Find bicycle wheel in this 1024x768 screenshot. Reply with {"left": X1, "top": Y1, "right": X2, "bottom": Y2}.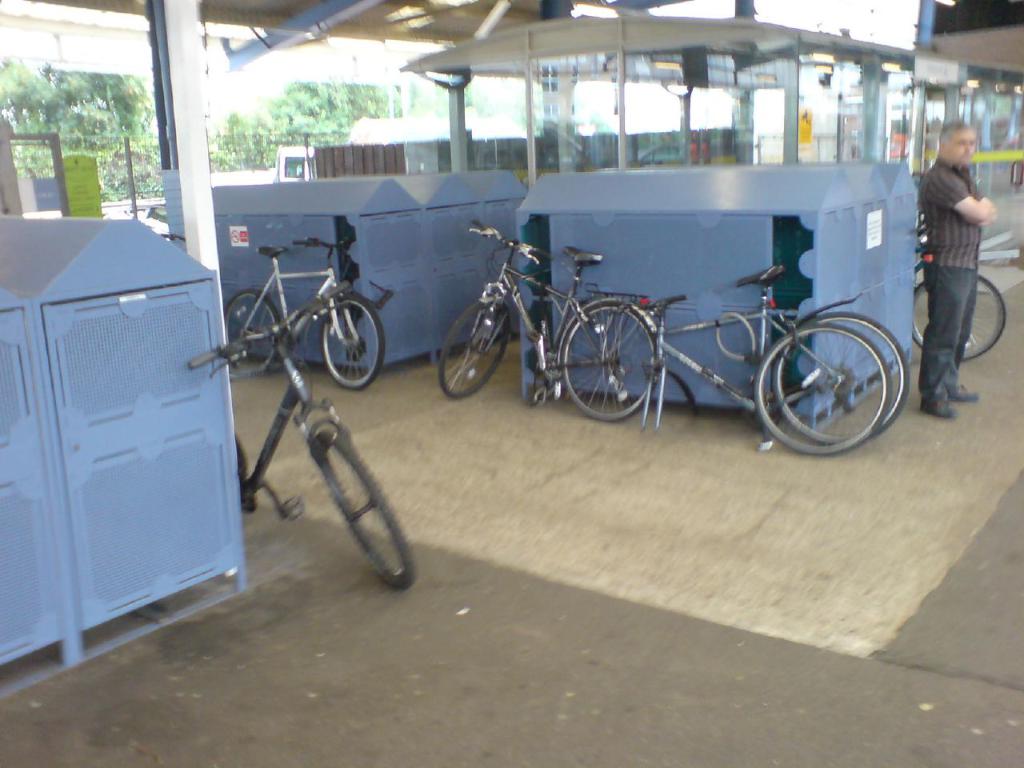
{"left": 299, "top": 300, "right": 374, "bottom": 384}.
